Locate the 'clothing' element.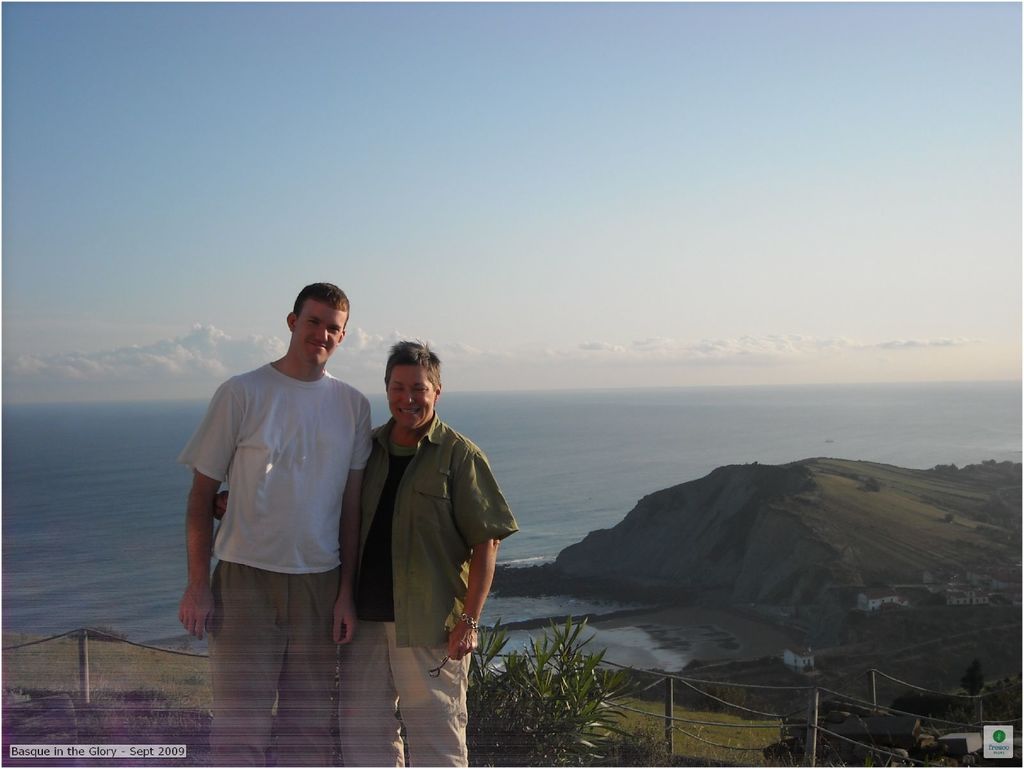
Element bbox: x1=336 y1=409 x2=520 y2=768.
